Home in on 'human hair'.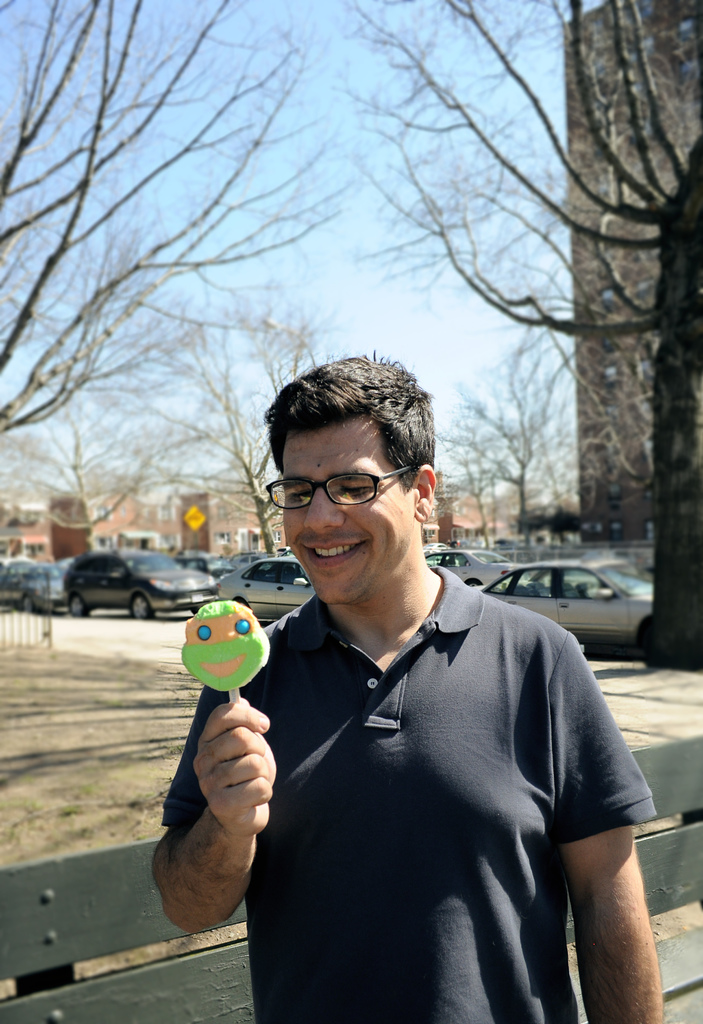
Homed in at bbox=(260, 354, 429, 534).
